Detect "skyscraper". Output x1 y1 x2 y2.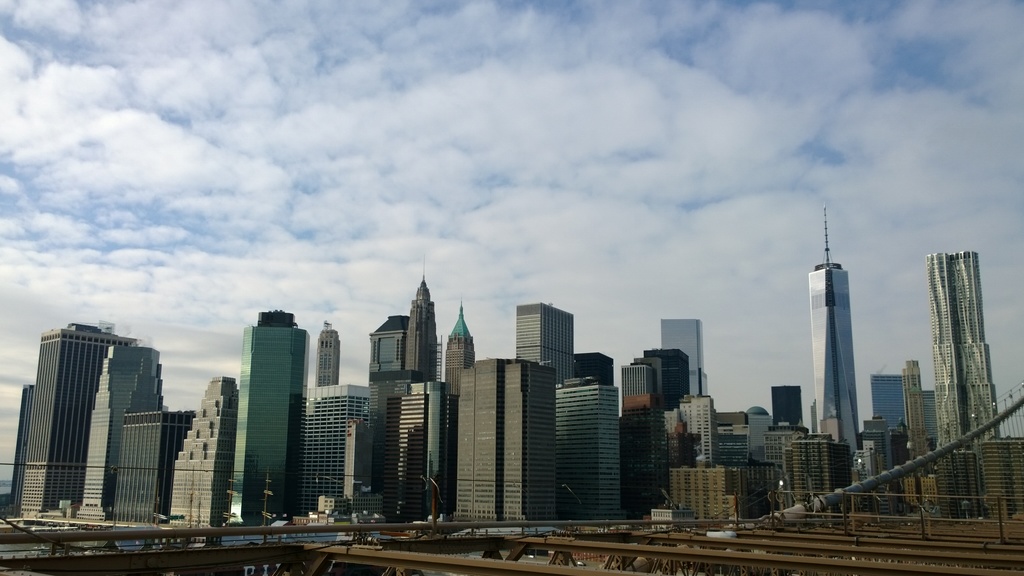
445 358 558 536.
